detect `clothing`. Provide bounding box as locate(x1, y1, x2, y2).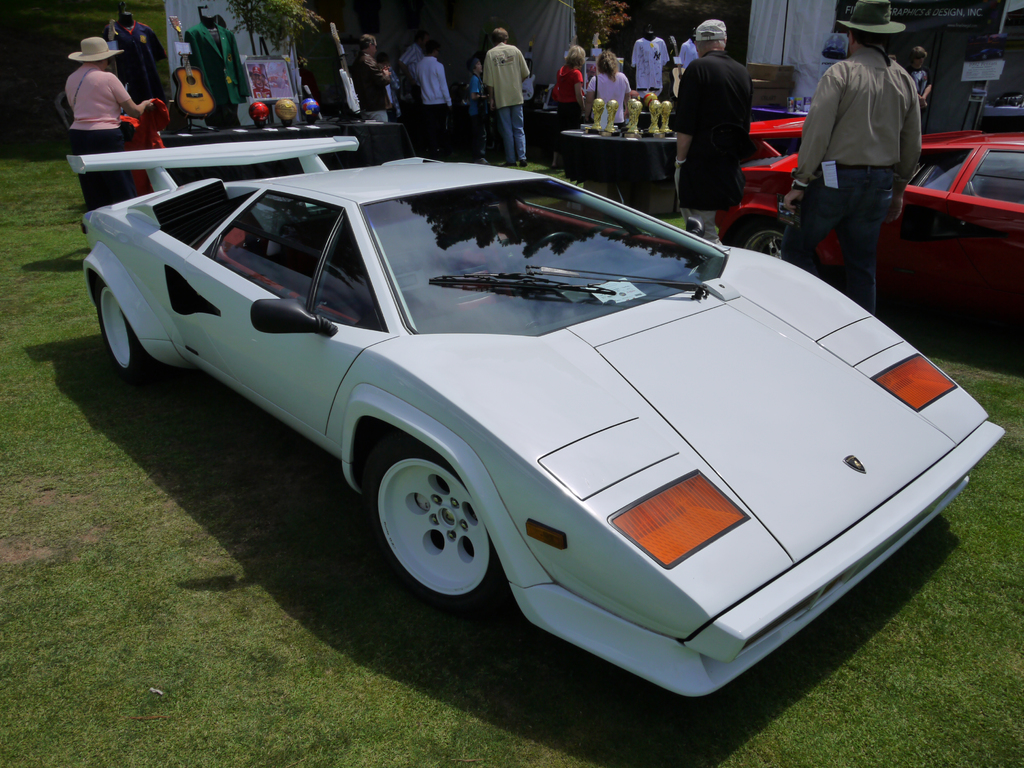
locate(484, 42, 532, 161).
